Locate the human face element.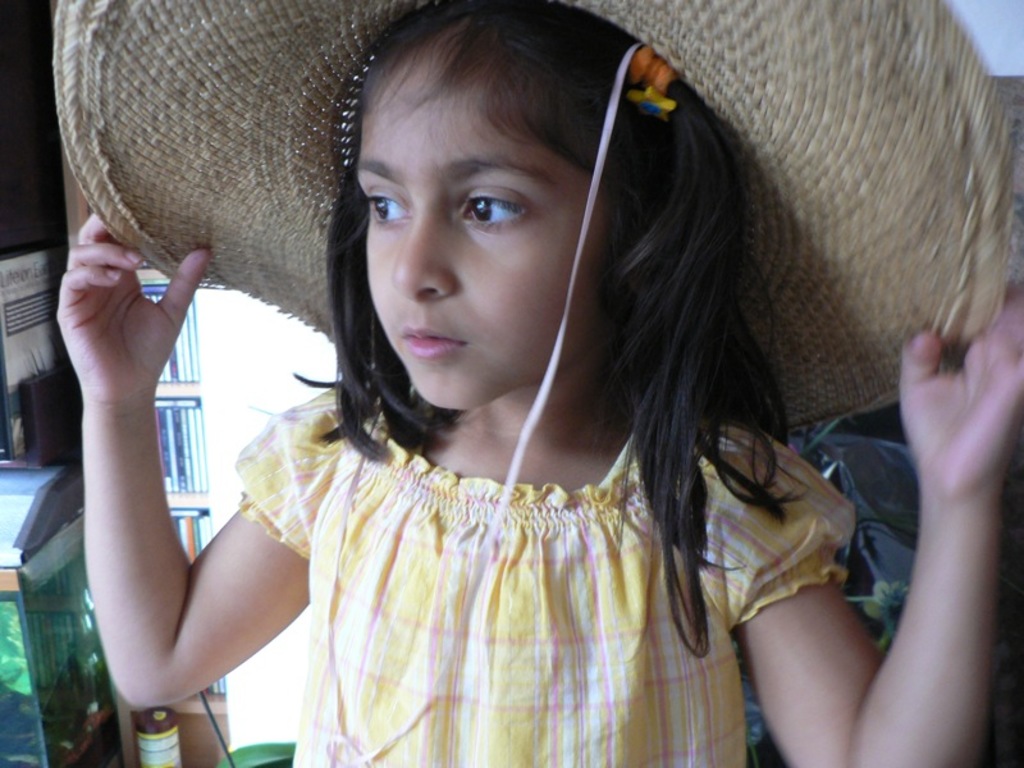
Element bbox: select_region(347, 38, 605, 416).
